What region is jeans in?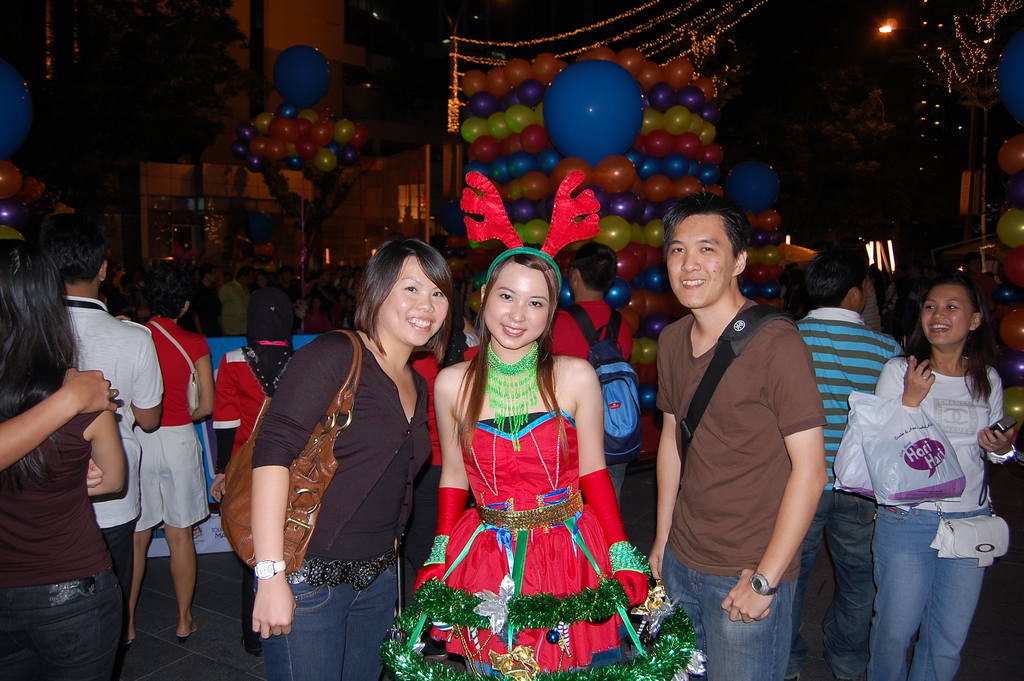
<box>836,498,993,676</box>.
